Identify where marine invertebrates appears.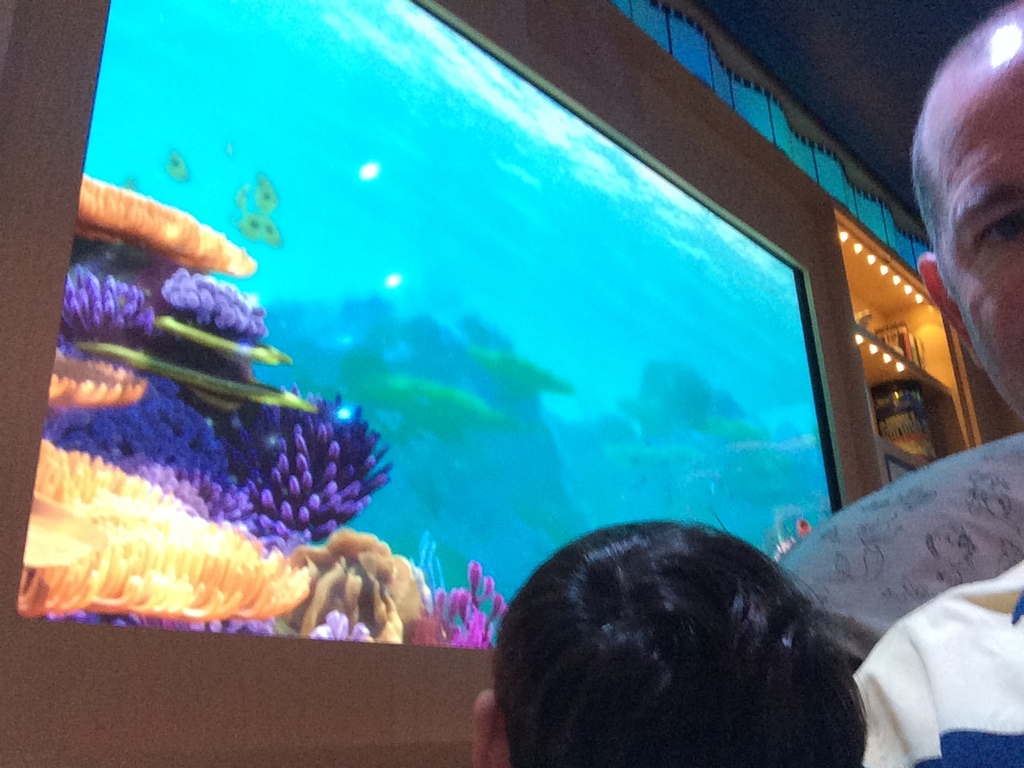
Appears at [x1=38, y1=334, x2=155, y2=454].
